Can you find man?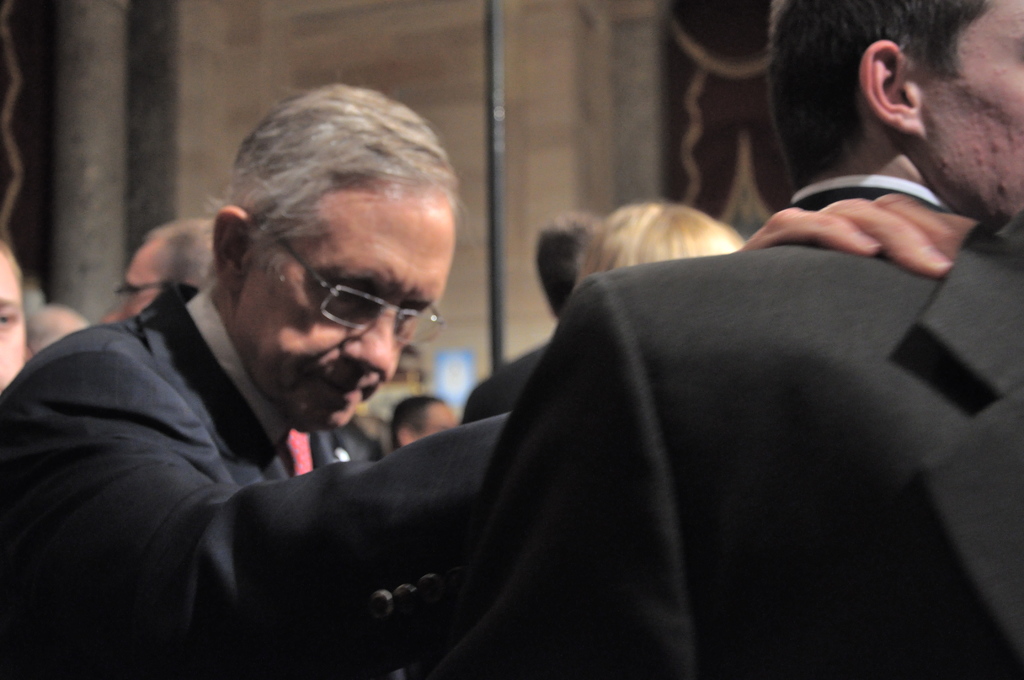
Yes, bounding box: rect(27, 309, 98, 366).
